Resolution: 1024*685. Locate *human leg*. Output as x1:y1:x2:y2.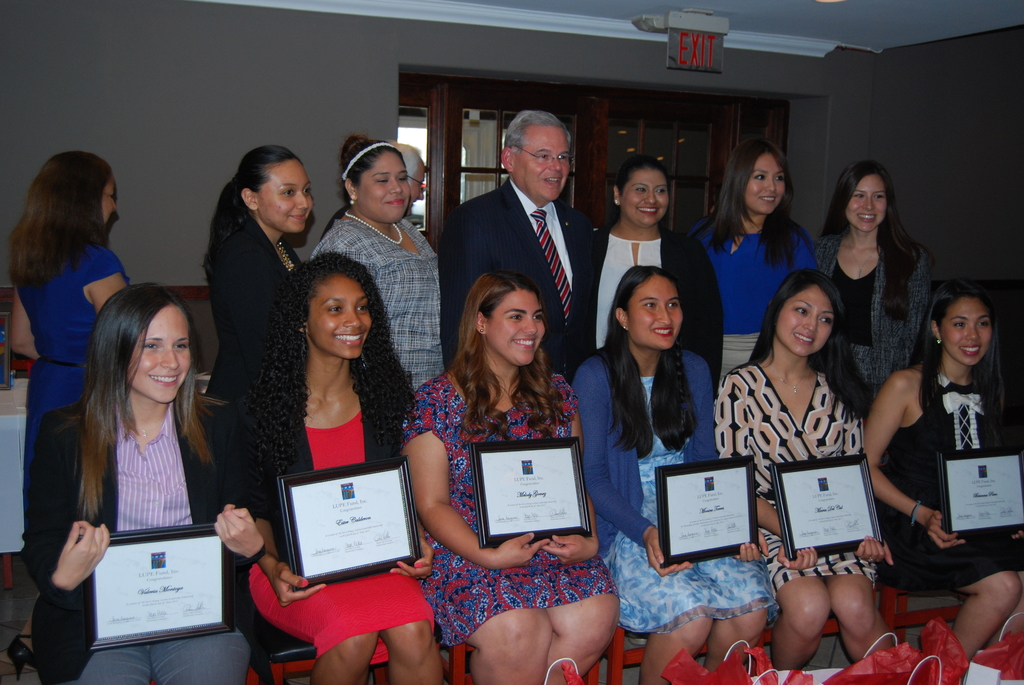
631:536:717:683.
